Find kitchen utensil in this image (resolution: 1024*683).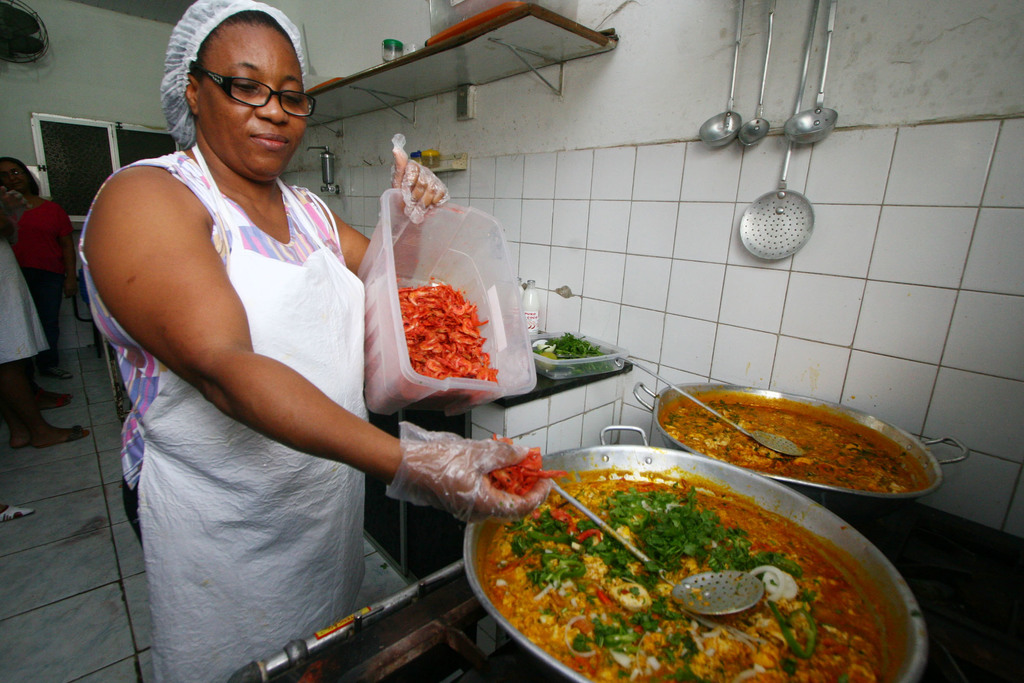
740 0 785 150.
